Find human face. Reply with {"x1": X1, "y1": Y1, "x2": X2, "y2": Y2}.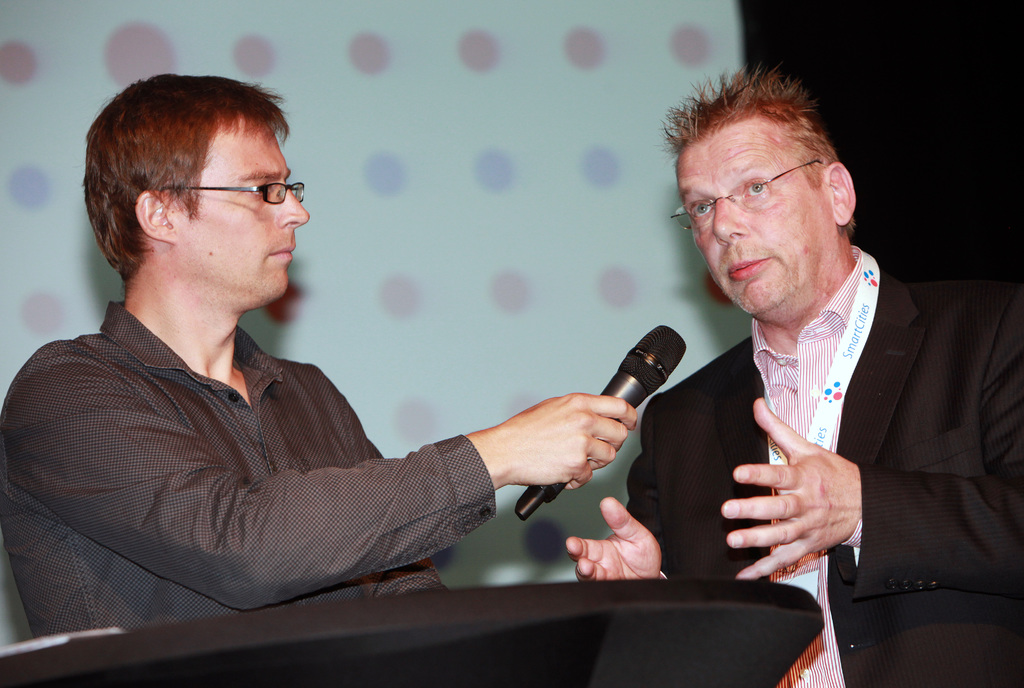
{"x1": 173, "y1": 118, "x2": 305, "y2": 307}.
